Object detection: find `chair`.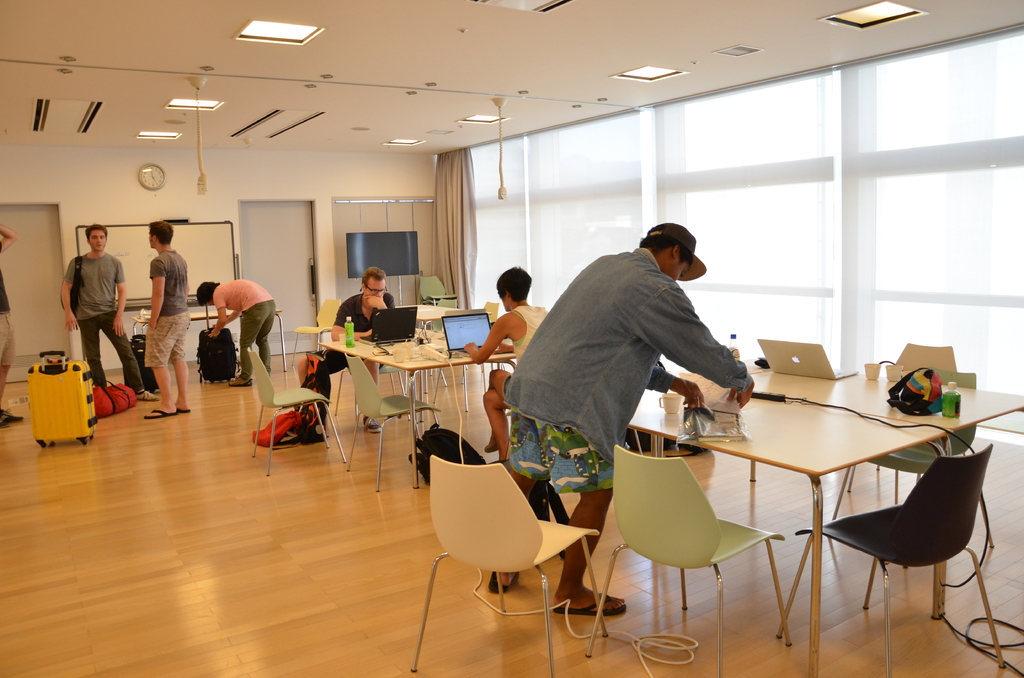
(left=582, top=440, right=792, bottom=677).
